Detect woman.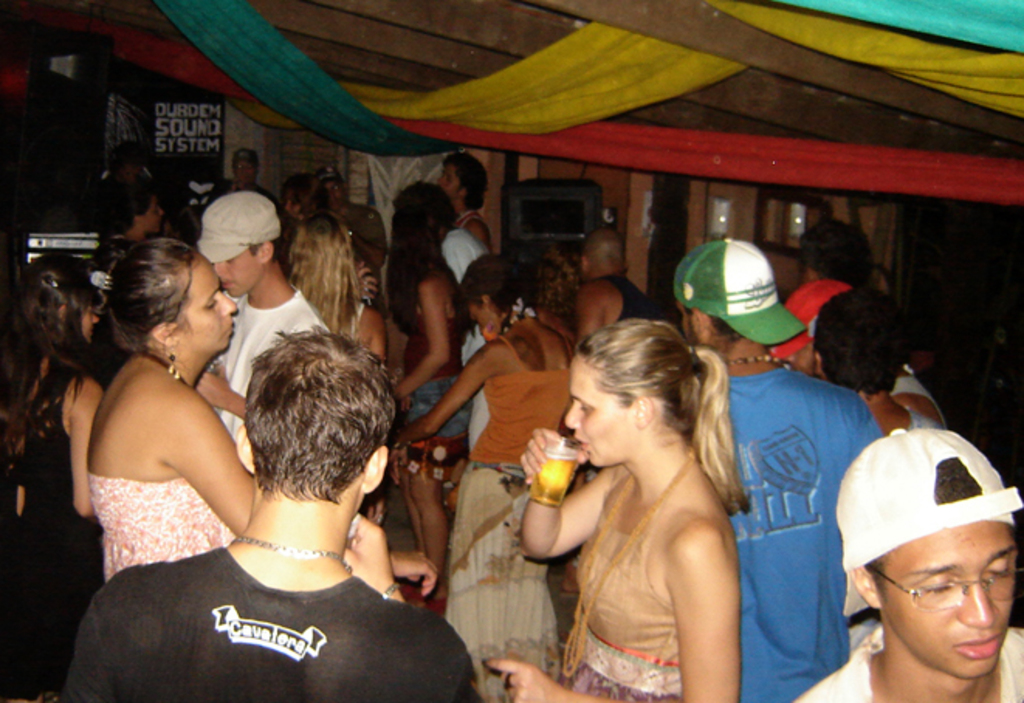
Detected at crop(477, 317, 754, 701).
